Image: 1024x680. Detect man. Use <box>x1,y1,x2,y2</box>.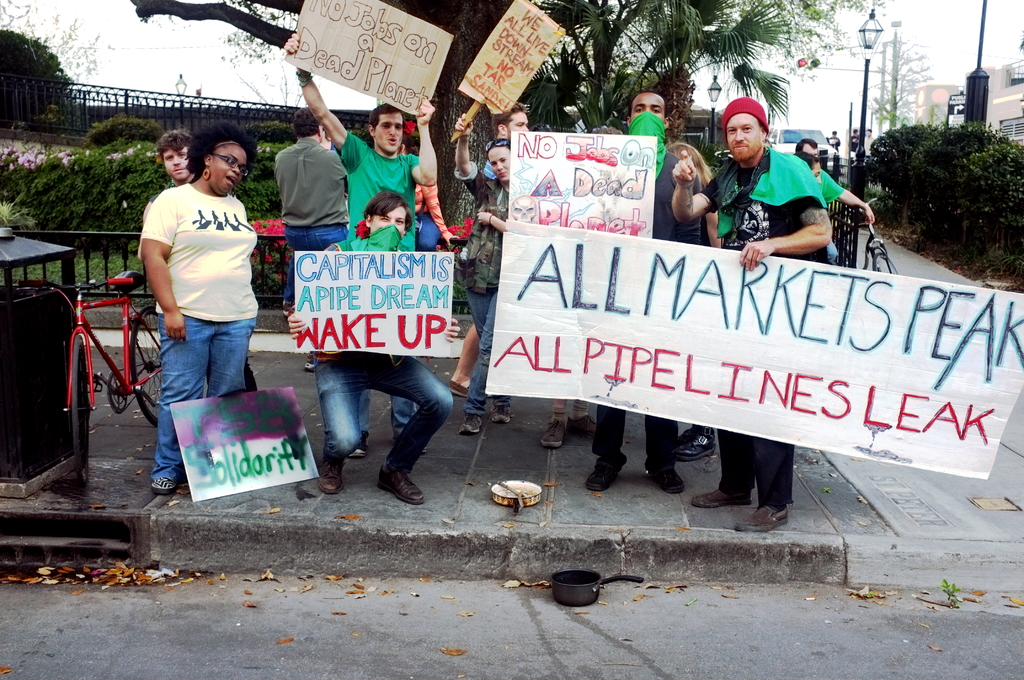
<box>585,91,724,492</box>.
